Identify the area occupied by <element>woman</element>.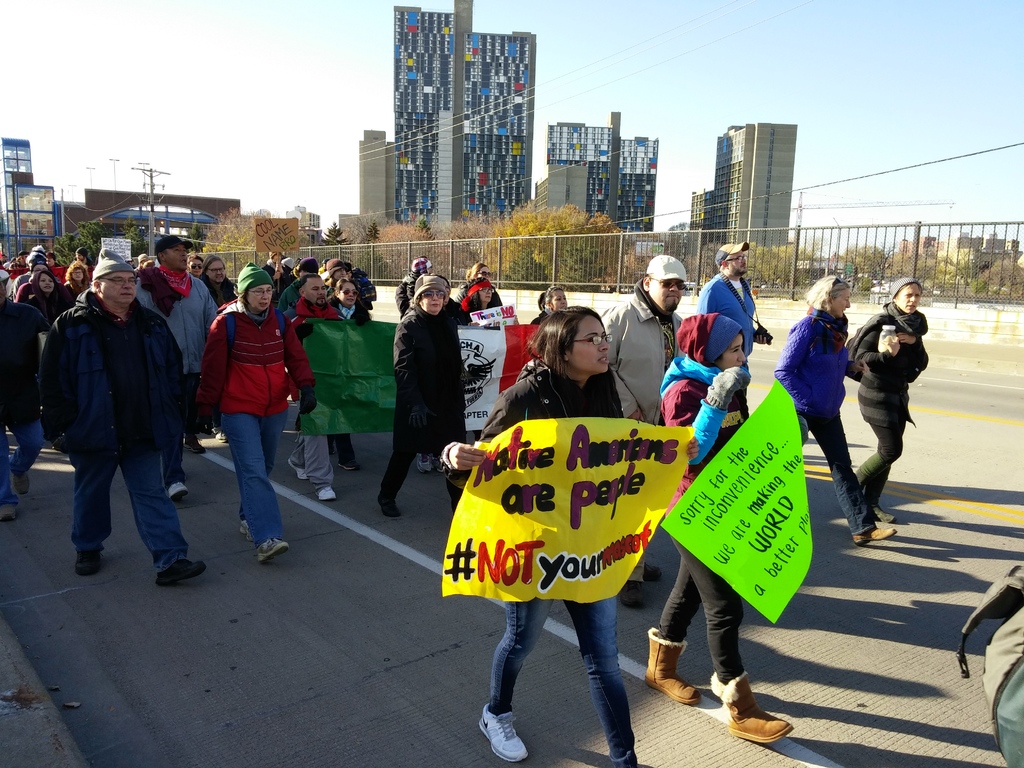
Area: (769,276,897,556).
